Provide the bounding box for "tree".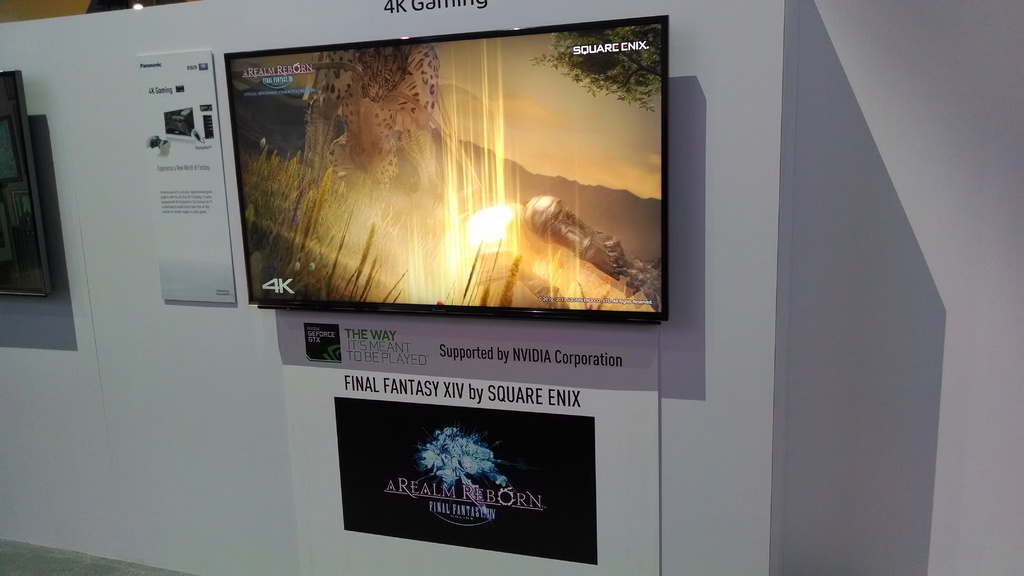
521/21/666/109.
